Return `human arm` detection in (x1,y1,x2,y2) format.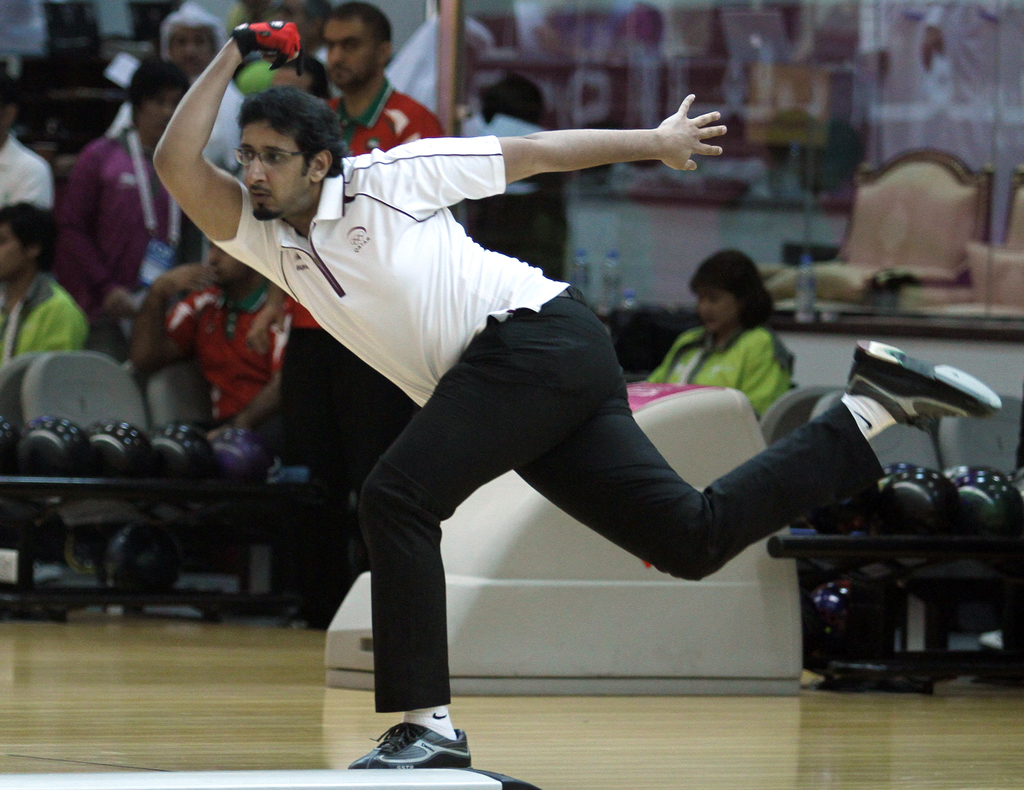
(12,290,91,359).
